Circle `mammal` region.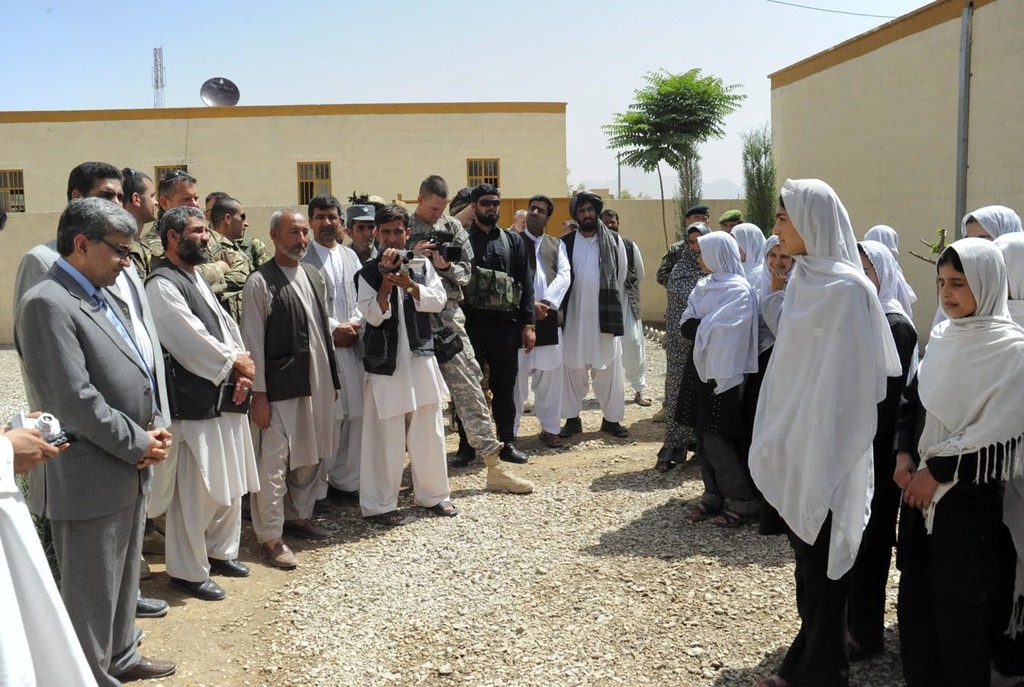
Region: 863,222,914,320.
